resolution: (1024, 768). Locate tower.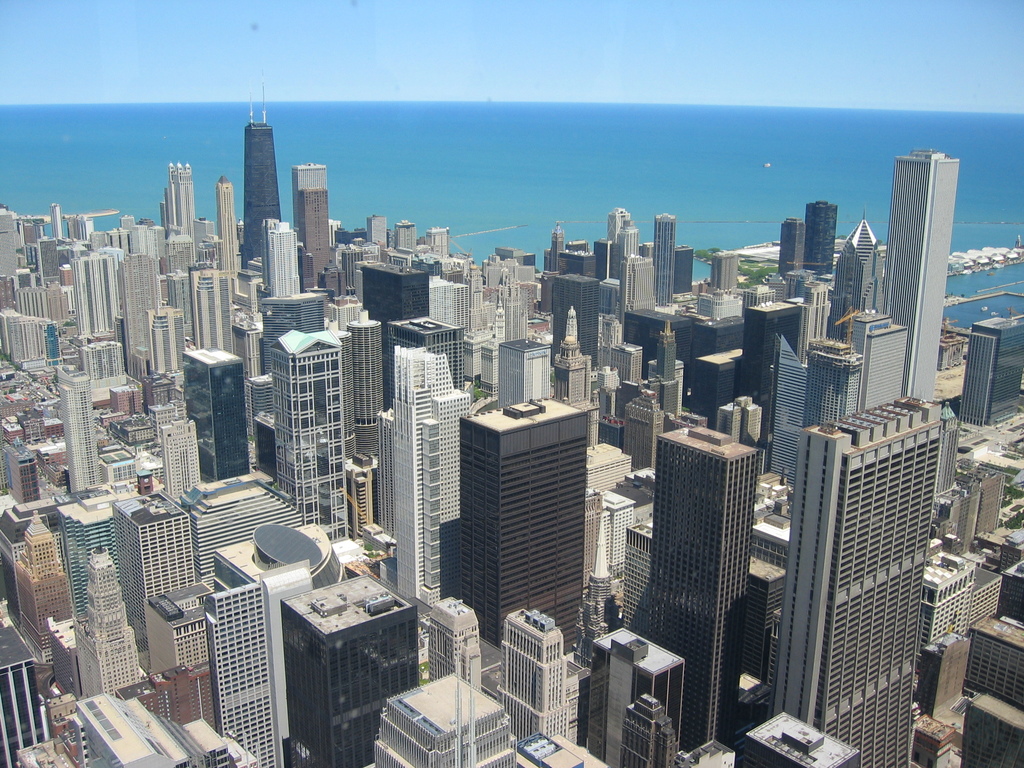
{"left": 129, "top": 363, "right": 182, "bottom": 419}.
